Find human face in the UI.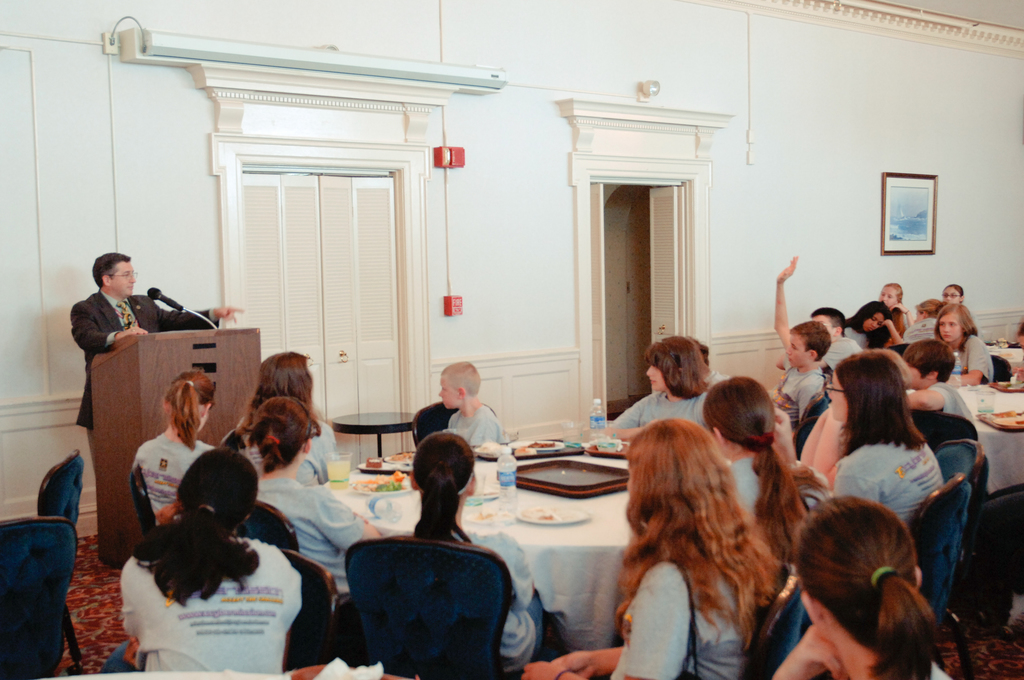
UI element at <bbox>828, 368, 845, 425</bbox>.
